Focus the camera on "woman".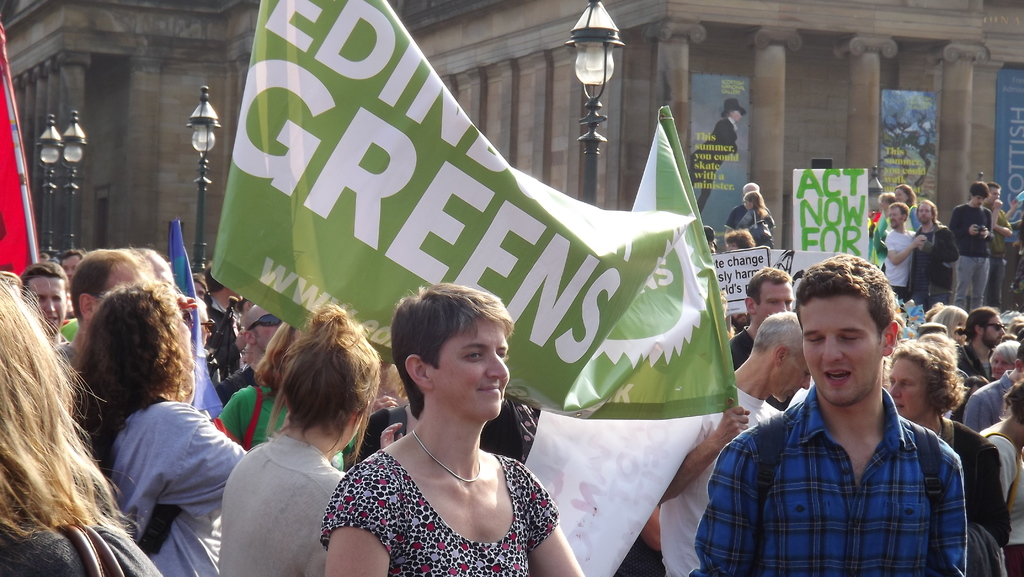
Focus region: 72/270/247/576.
